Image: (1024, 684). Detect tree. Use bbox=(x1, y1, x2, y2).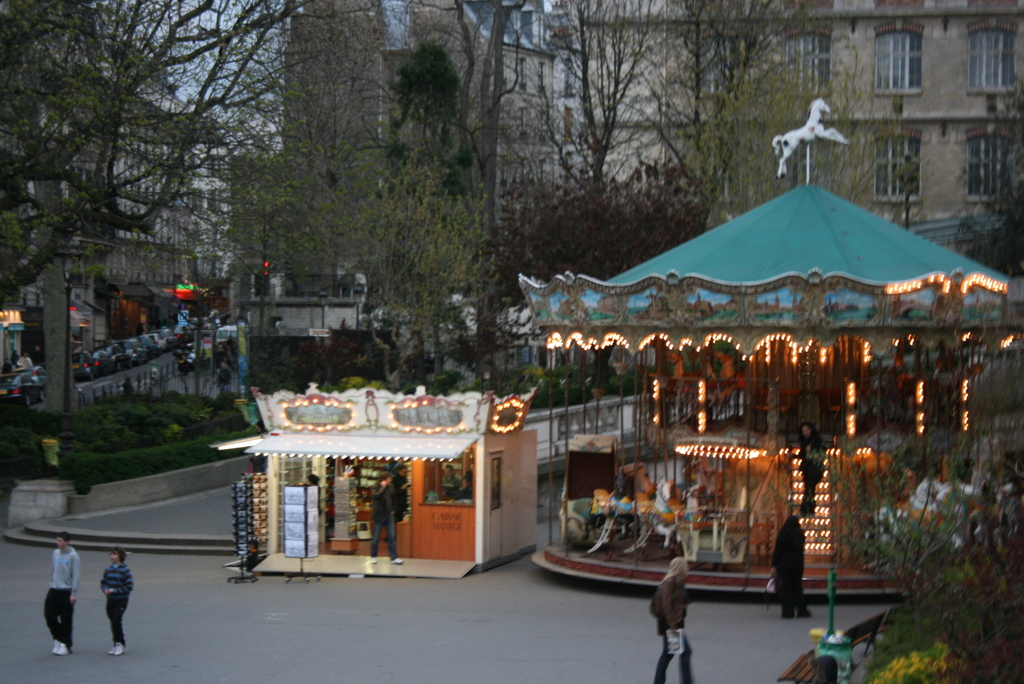
bbox=(810, 436, 1023, 683).
